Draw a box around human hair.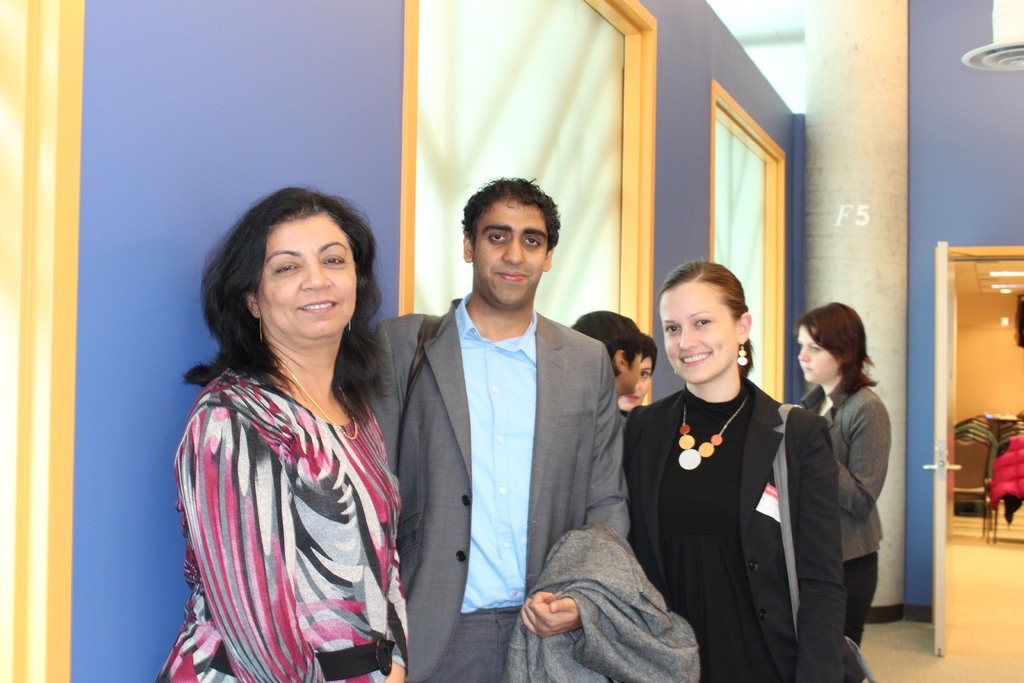
locate(572, 312, 643, 383).
